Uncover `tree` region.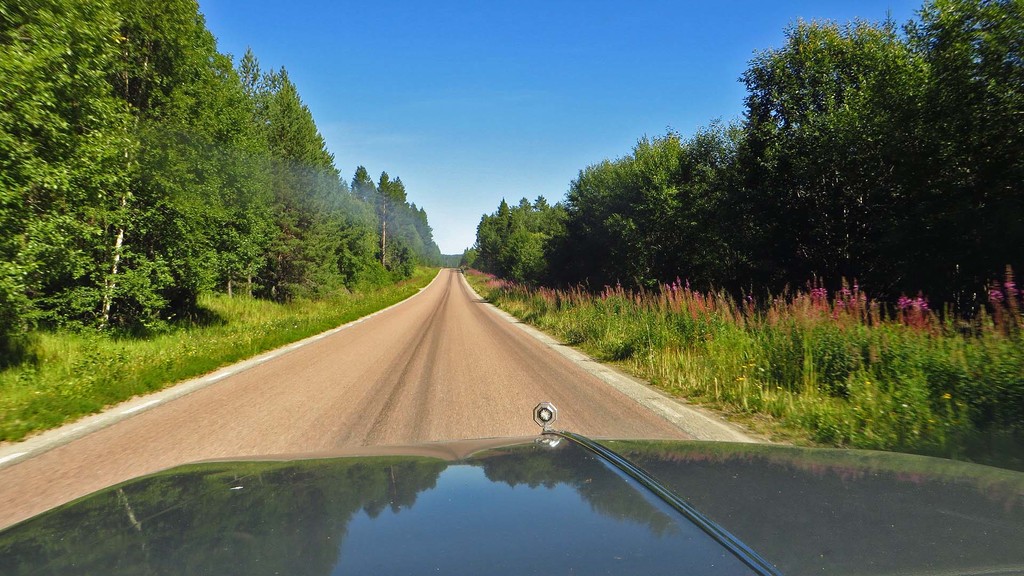
Uncovered: [399, 204, 428, 283].
